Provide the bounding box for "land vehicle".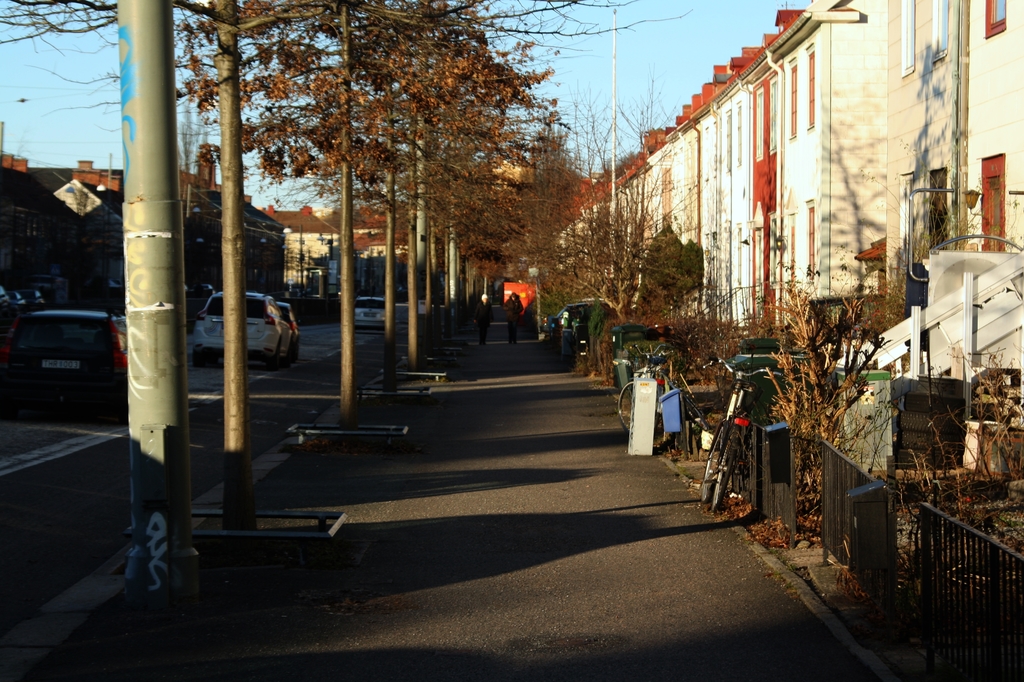
[x1=17, y1=288, x2=46, y2=307].
